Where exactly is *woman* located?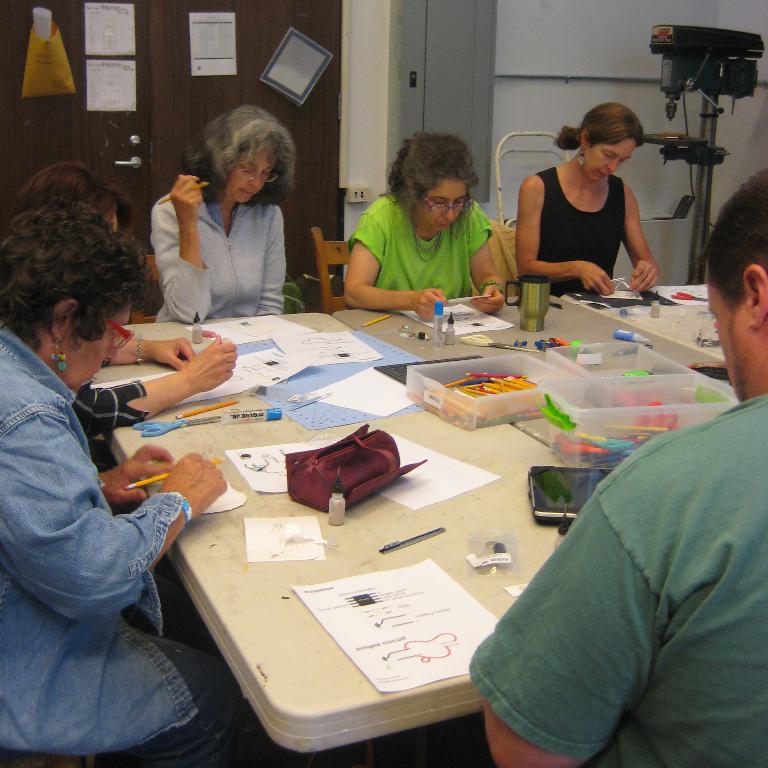
Its bounding box is <bbox>152, 107, 294, 325</bbox>.
